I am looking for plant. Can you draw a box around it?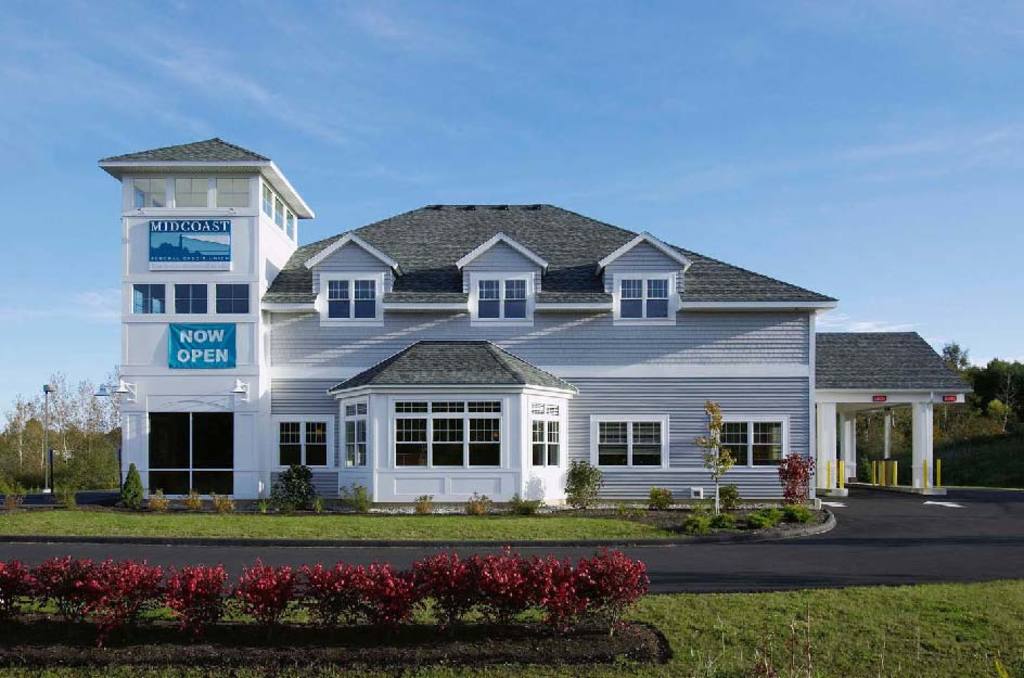
Sure, the bounding box is {"x1": 176, "y1": 486, "x2": 201, "y2": 509}.
